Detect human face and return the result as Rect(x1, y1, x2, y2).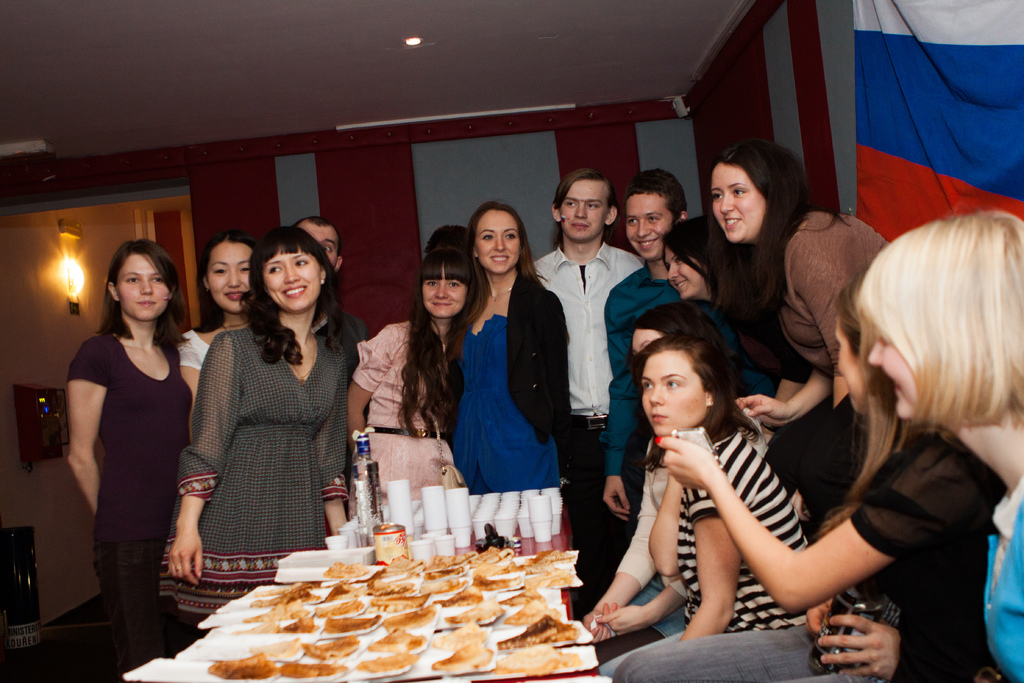
Rect(625, 194, 671, 261).
